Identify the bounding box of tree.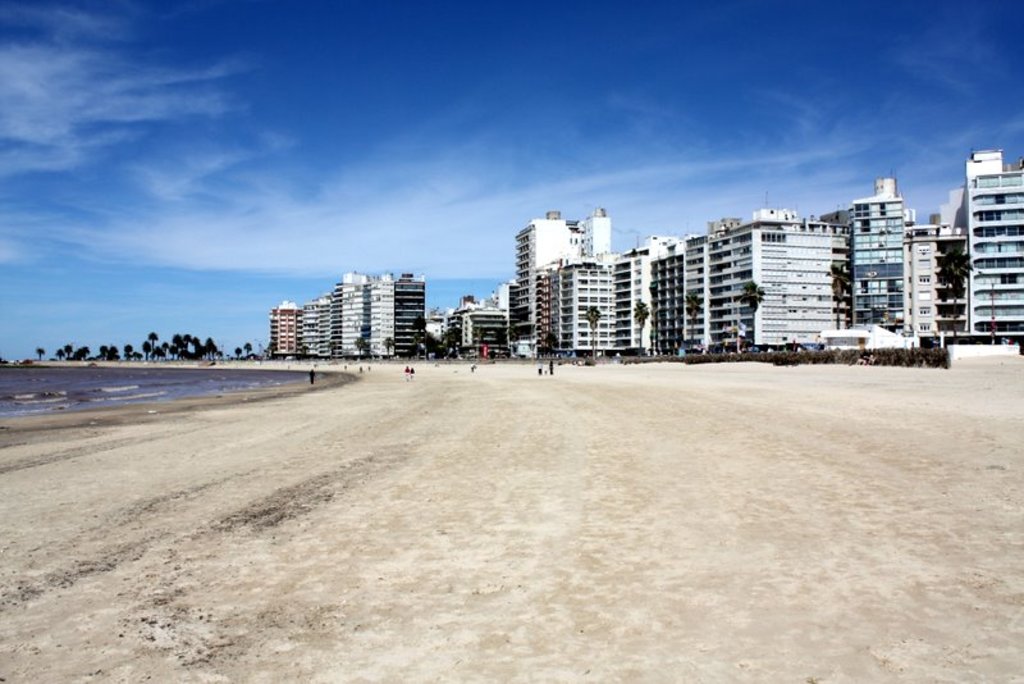
BBox(541, 330, 561, 355).
